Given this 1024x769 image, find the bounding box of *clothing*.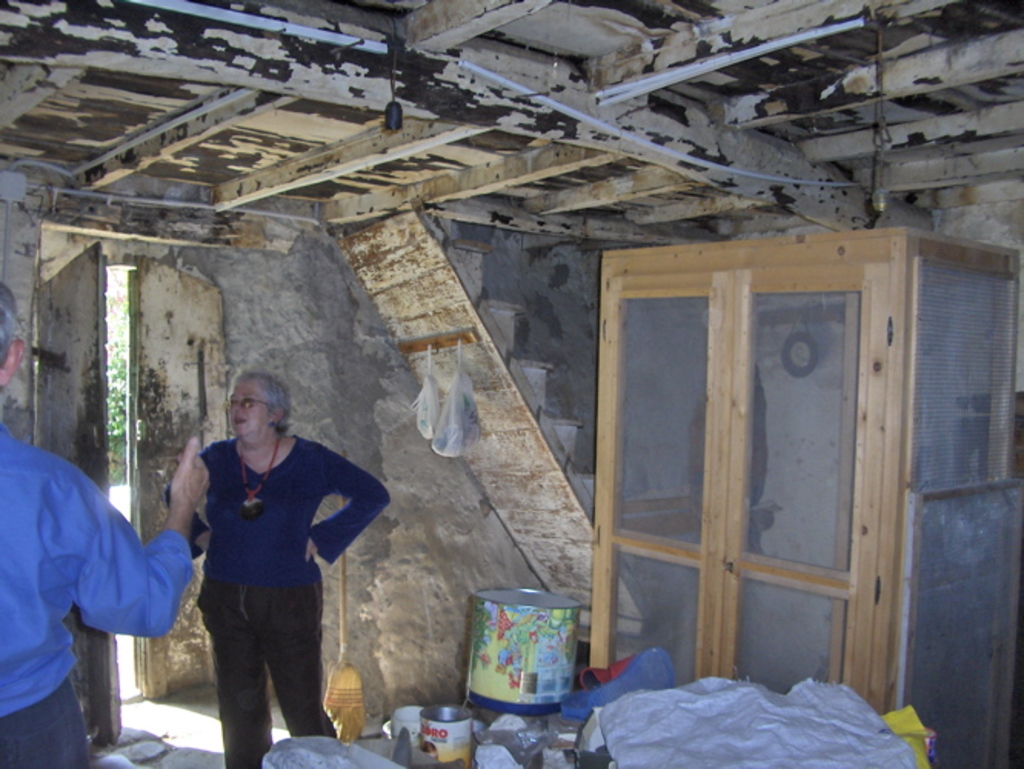
(2, 423, 197, 721).
